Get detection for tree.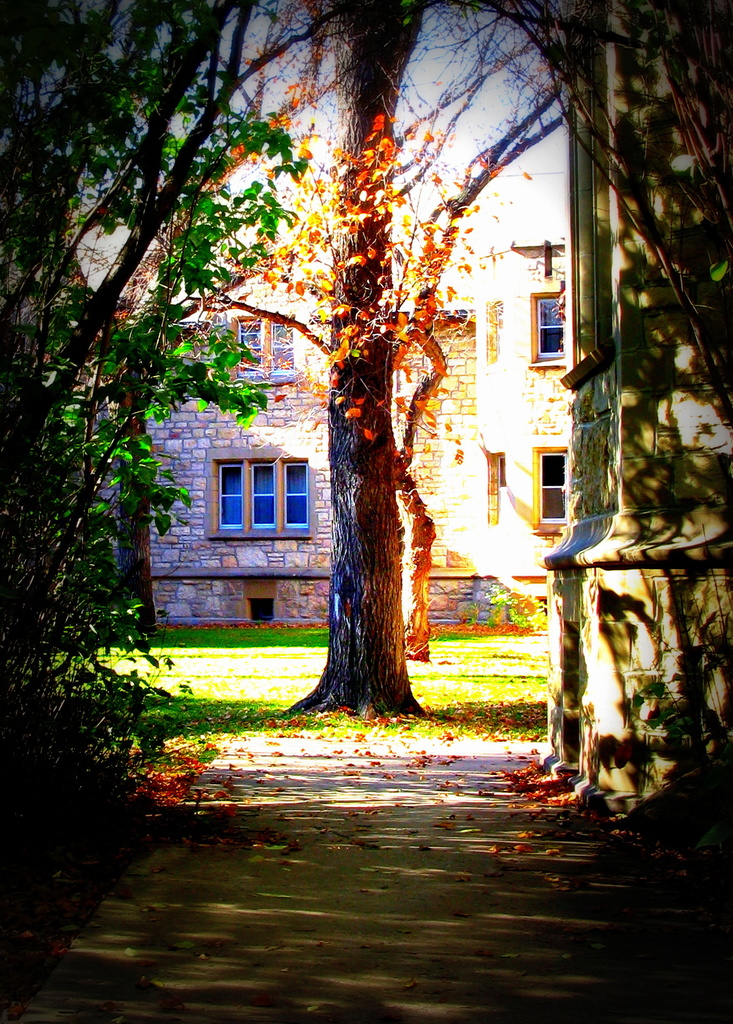
Detection: (189,0,563,669).
